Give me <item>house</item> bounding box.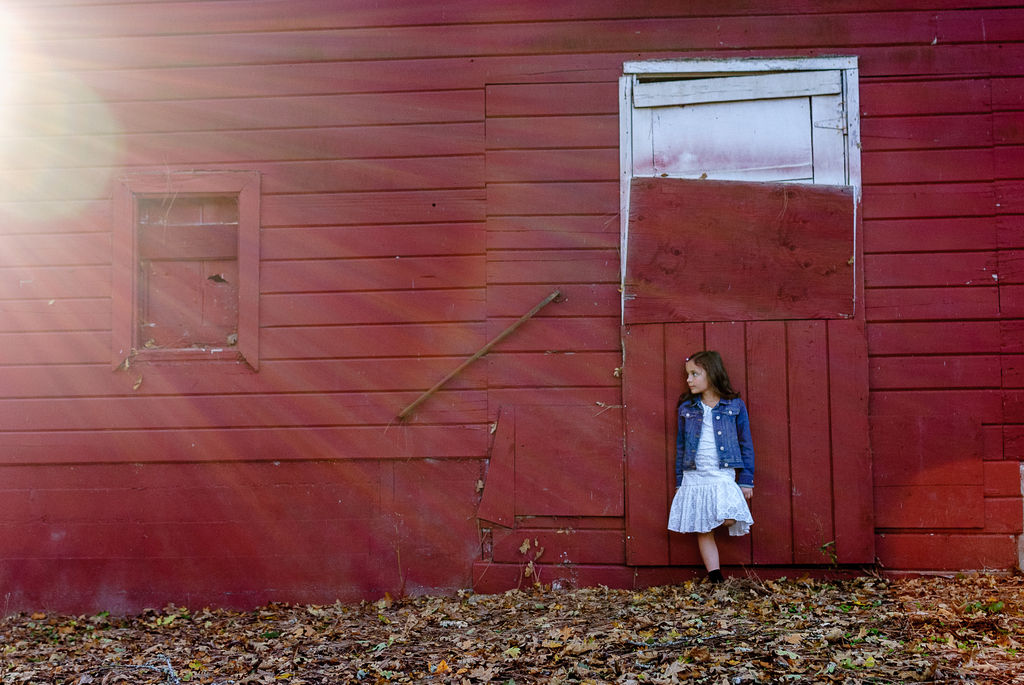
box=[29, 0, 925, 611].
